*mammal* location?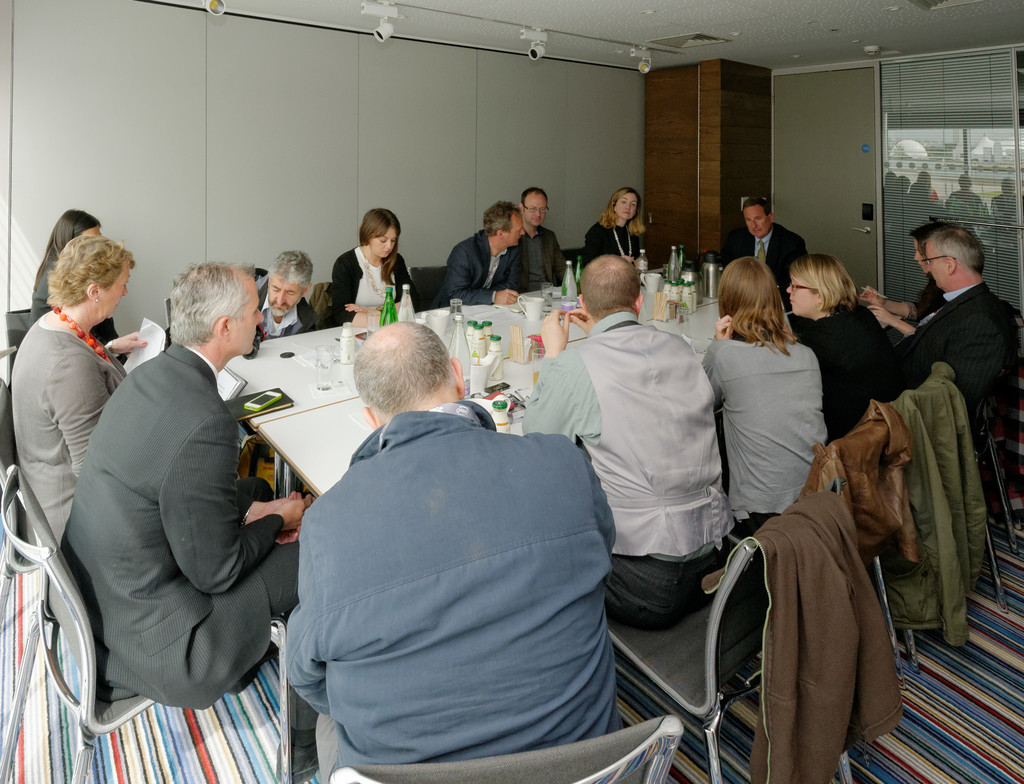
l=524, t=254, r=731, b=632
